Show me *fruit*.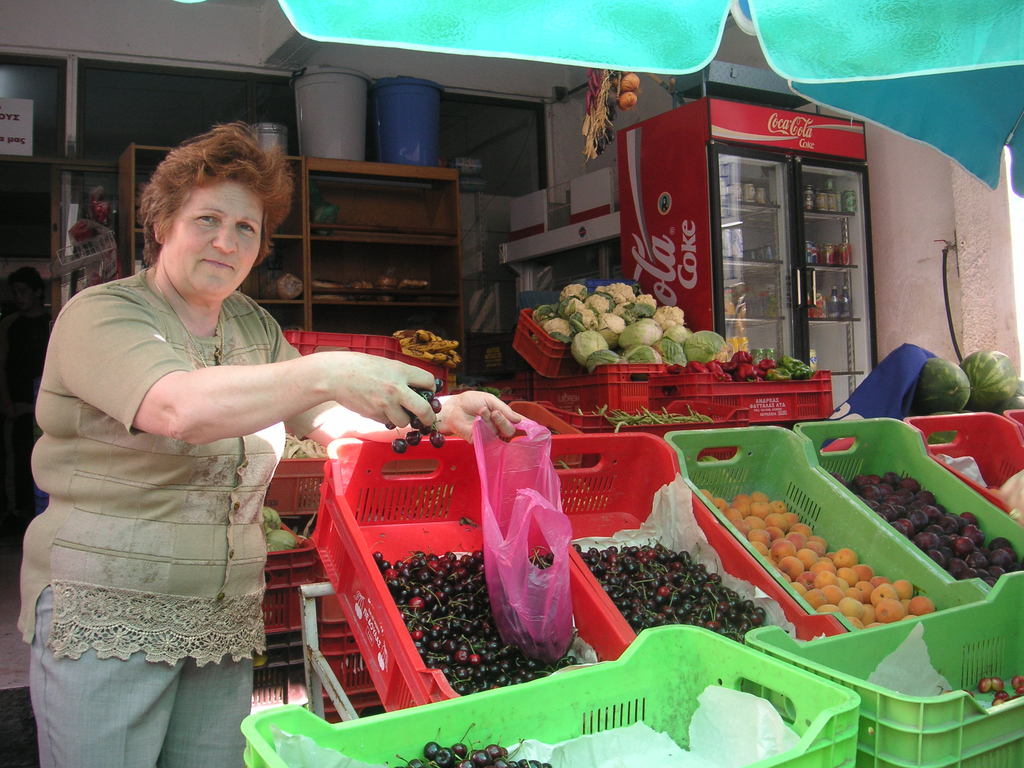
*fruit* is here: <bbox>382, 376, 445, 458</bbox>.
